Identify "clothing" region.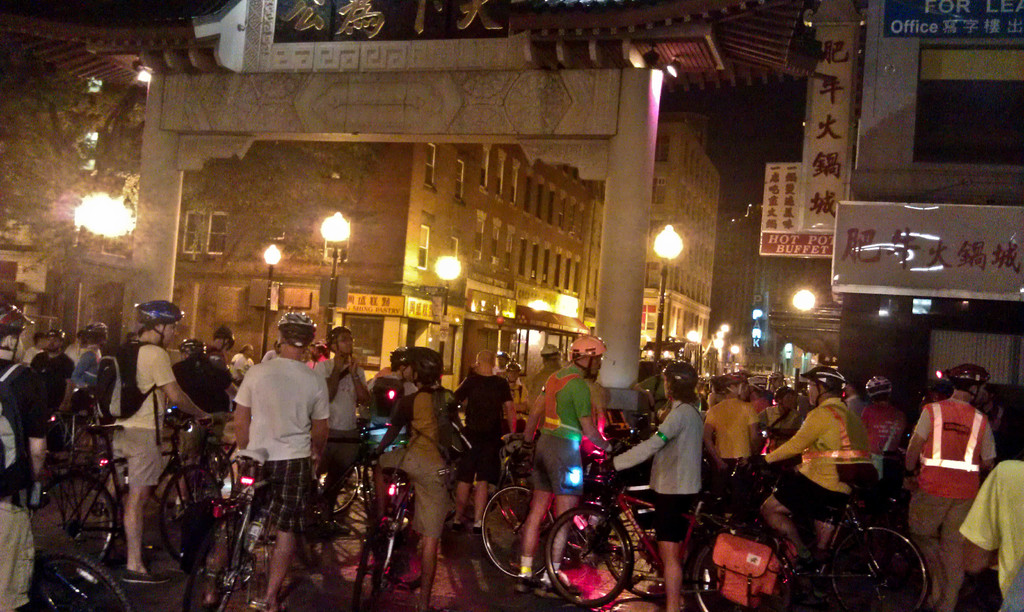
Region: {"left": 909, "top": 391, "right": 1001, "bottom": 611}.
